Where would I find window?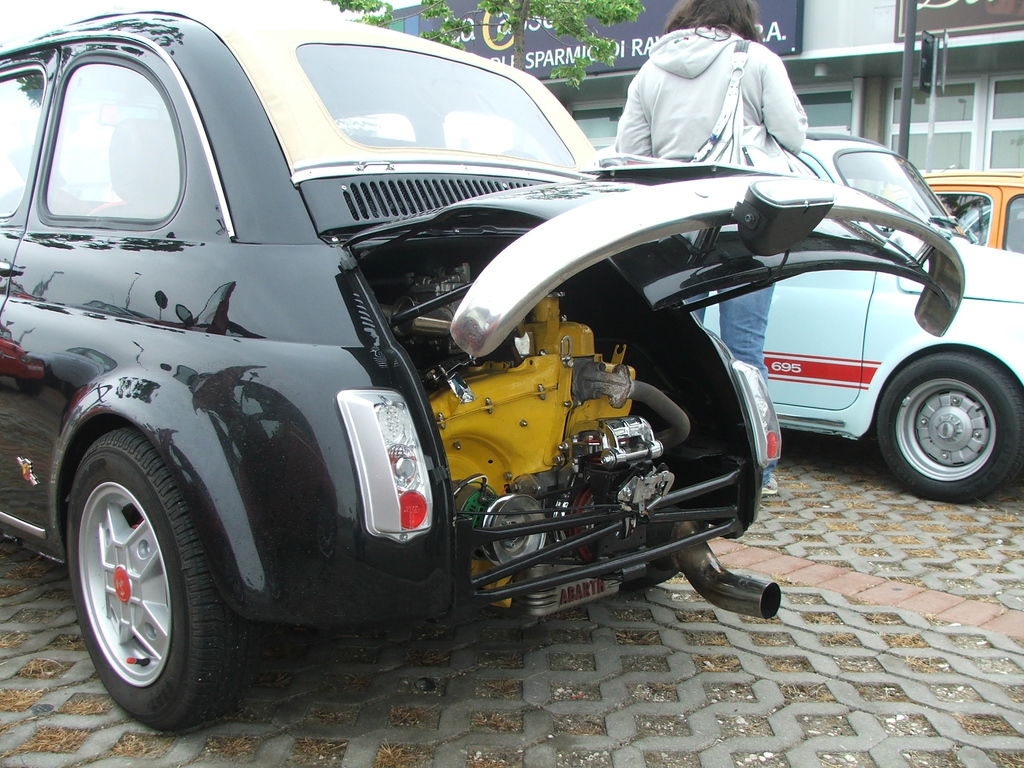
At {"x1": 30, "y1": 62, "x2": 175, "y2": 230}.
